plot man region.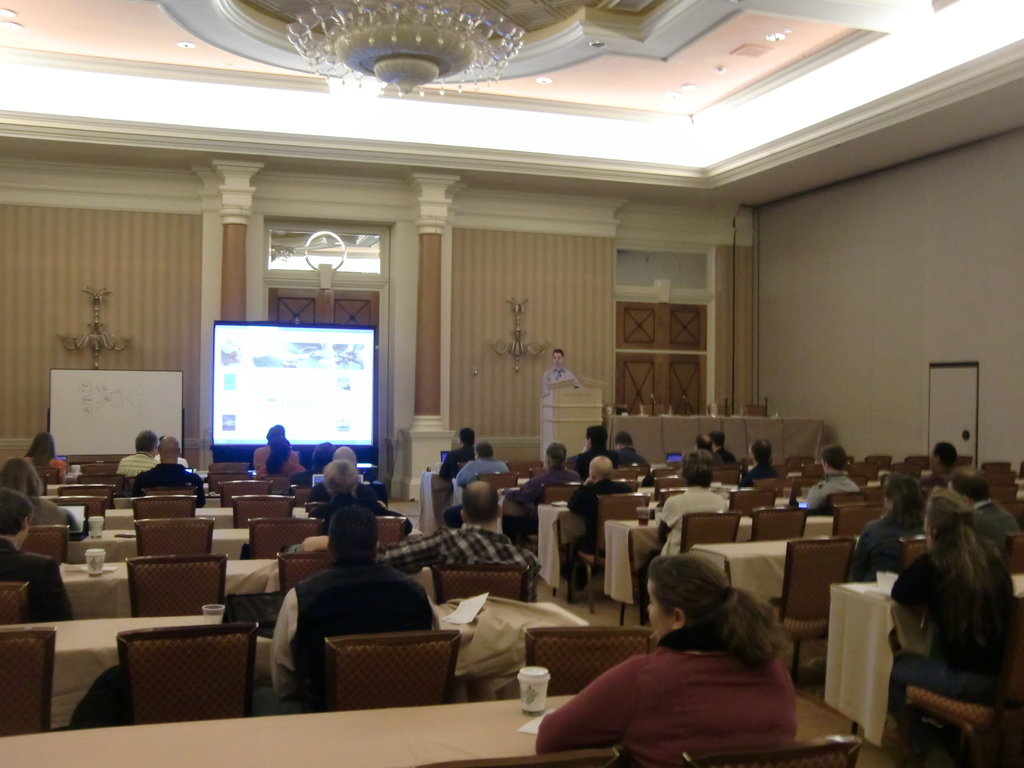
Plotted at bbox=[633, 451, 735, 622].
